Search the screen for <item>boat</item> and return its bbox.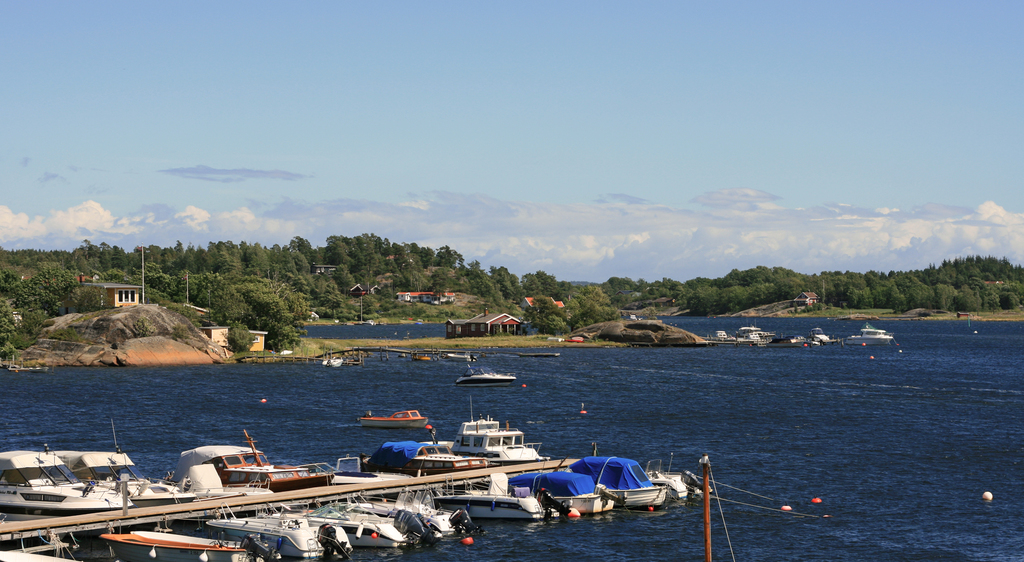
Found: 204:514:335:561.
